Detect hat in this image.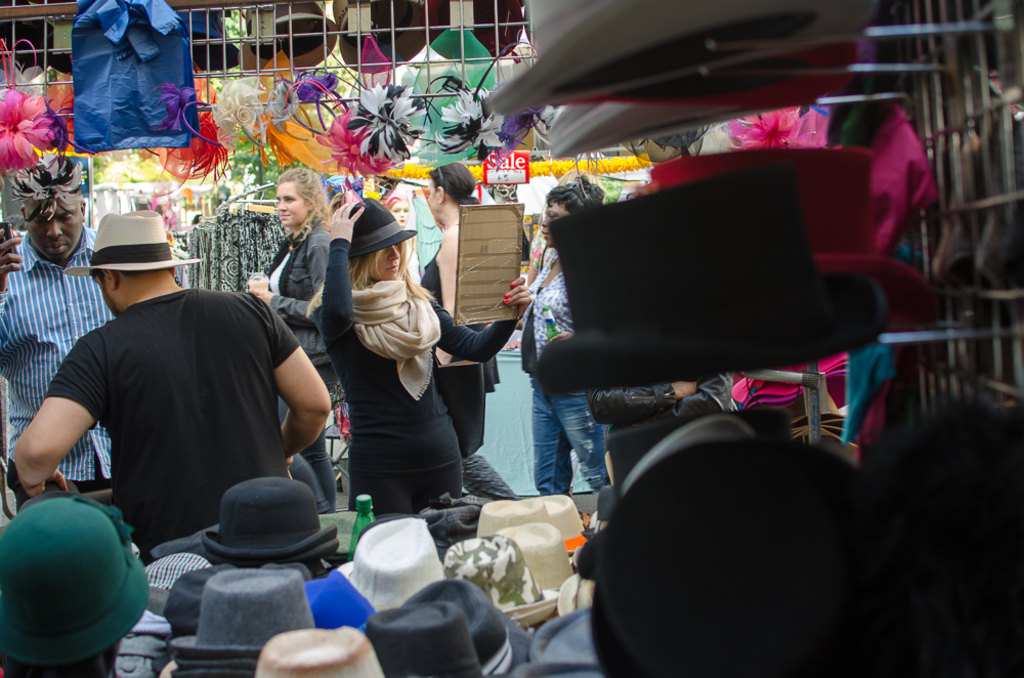
Detection: [59, 209, 200, 287].
